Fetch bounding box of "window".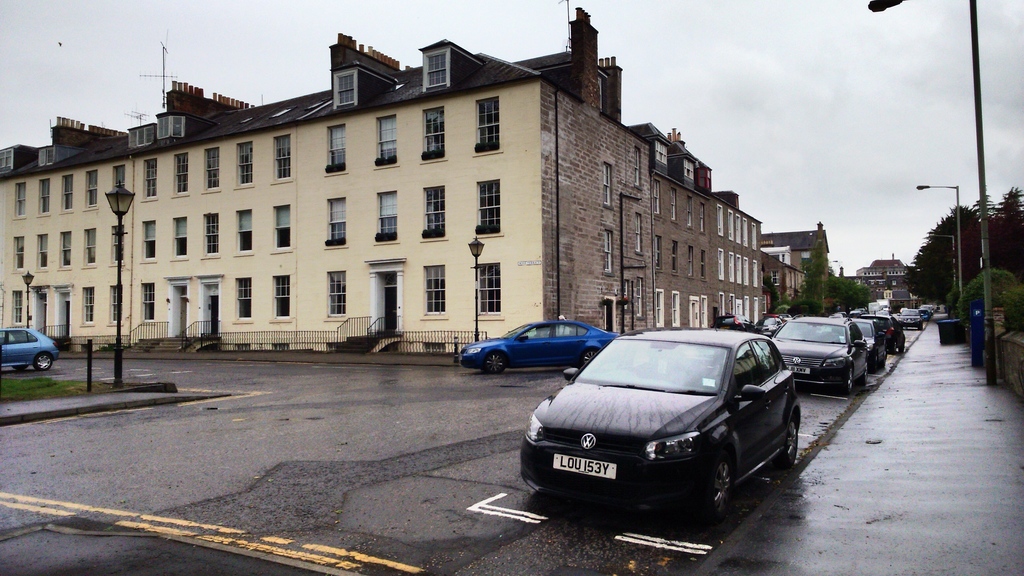
Bbox: pyautogui.locateOnScreen(142, 220, 159, 258).
